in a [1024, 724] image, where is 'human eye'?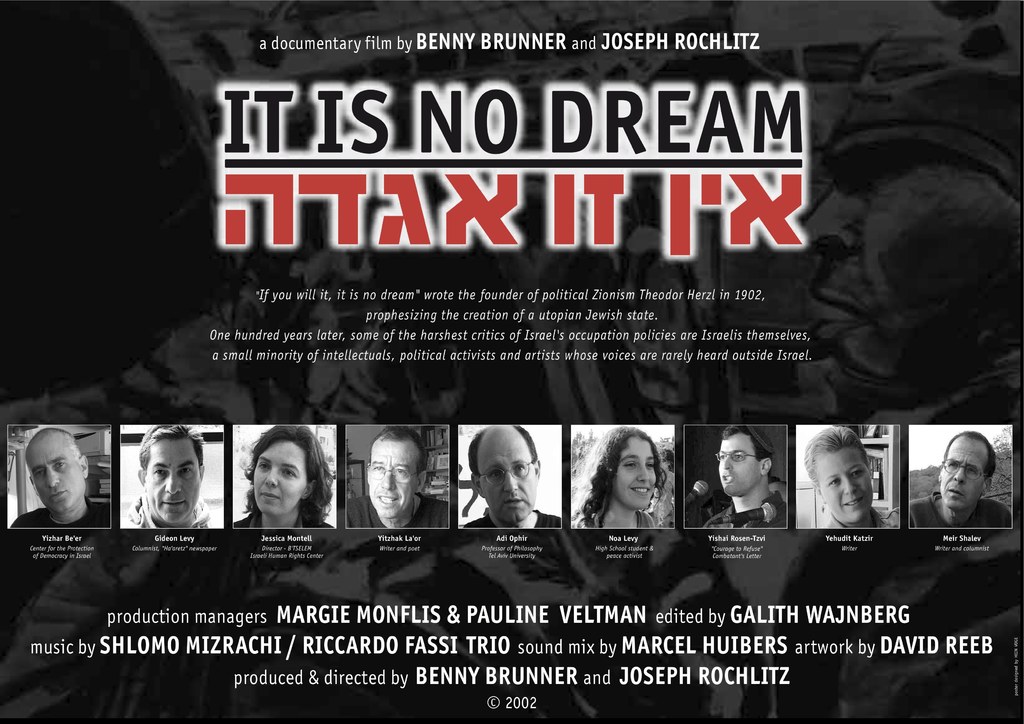
left=281, top=465, right=294, bottom=476.
